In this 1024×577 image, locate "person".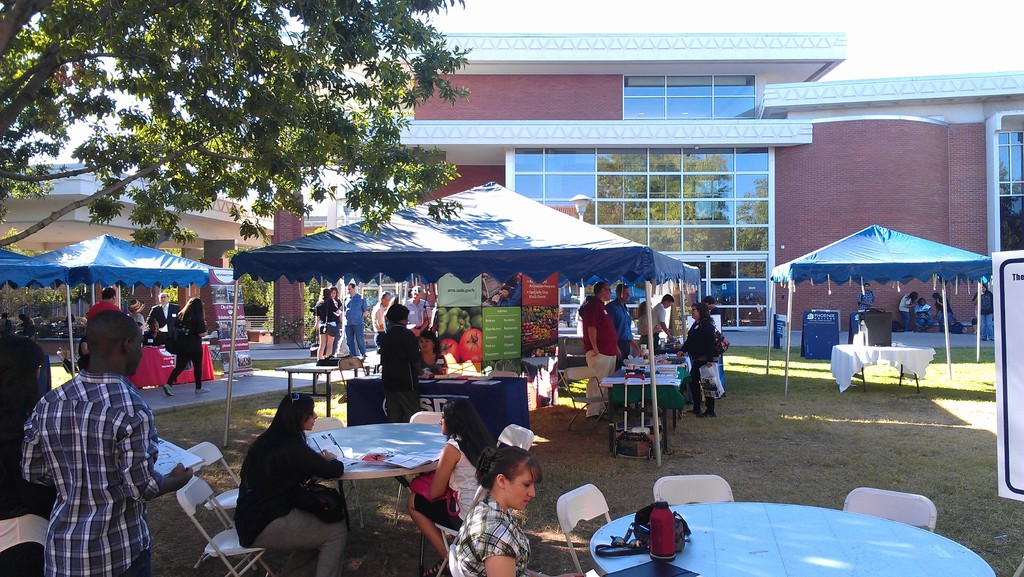
Bounding box: crop(584, 280, 623, 427).
